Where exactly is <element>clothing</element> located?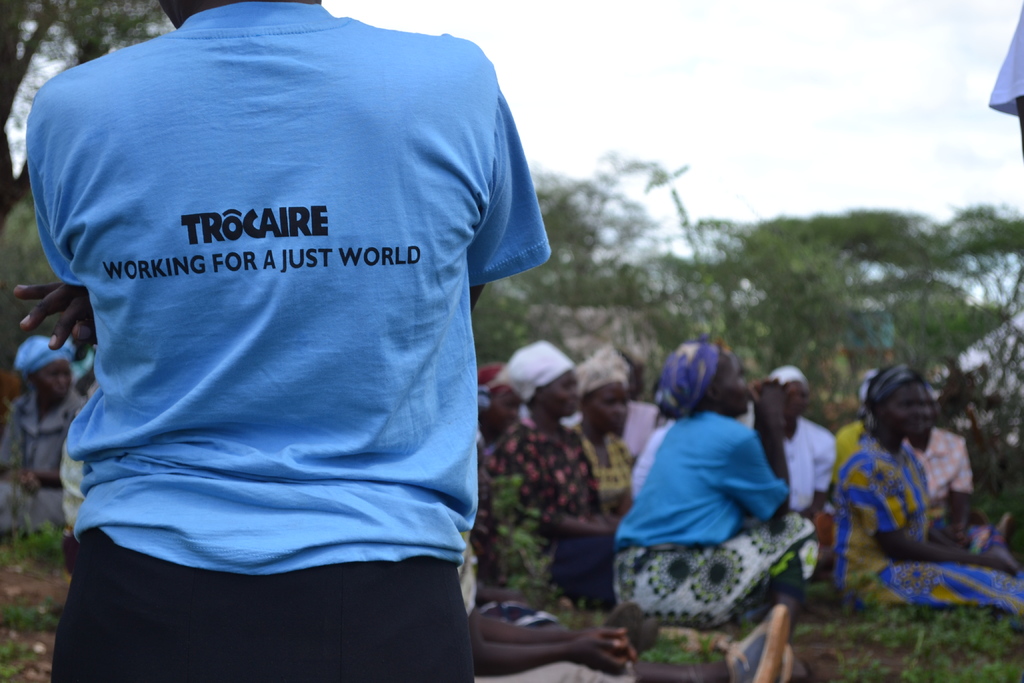
Its bounding box is 29, 0, 553, 574.
